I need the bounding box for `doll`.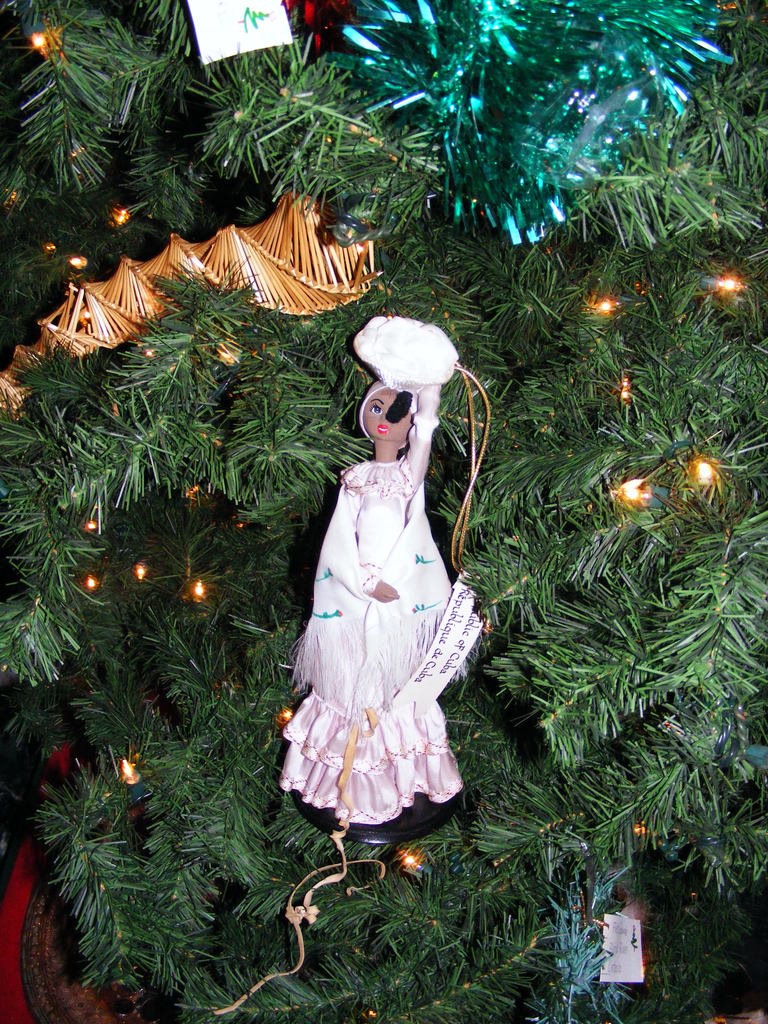
Here it is: [x1=270, y1=297, x2=488, y2=860].
